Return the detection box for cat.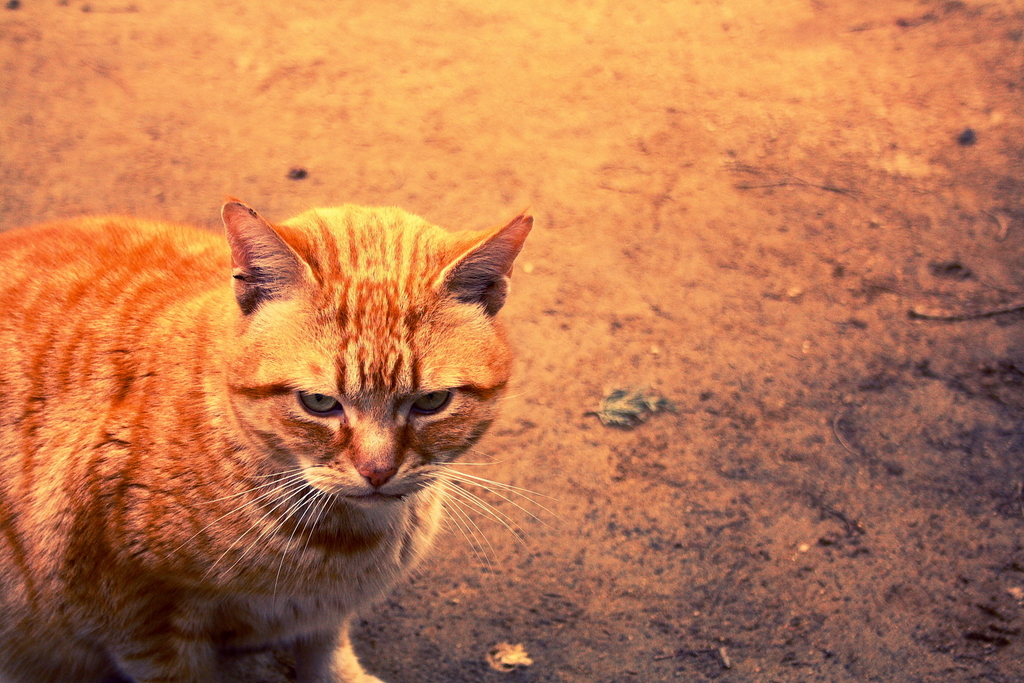
locate(0, 193, 535, 677).
